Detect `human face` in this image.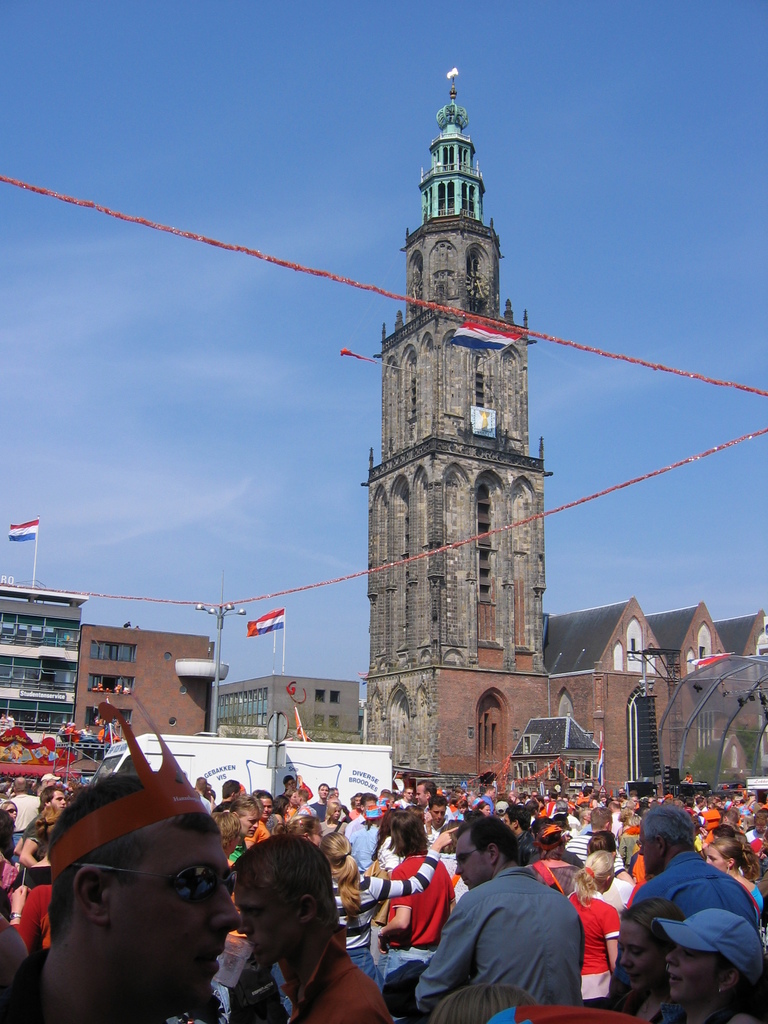
Detection: [x1=661, y1=945, x2=716, y2=1007].
